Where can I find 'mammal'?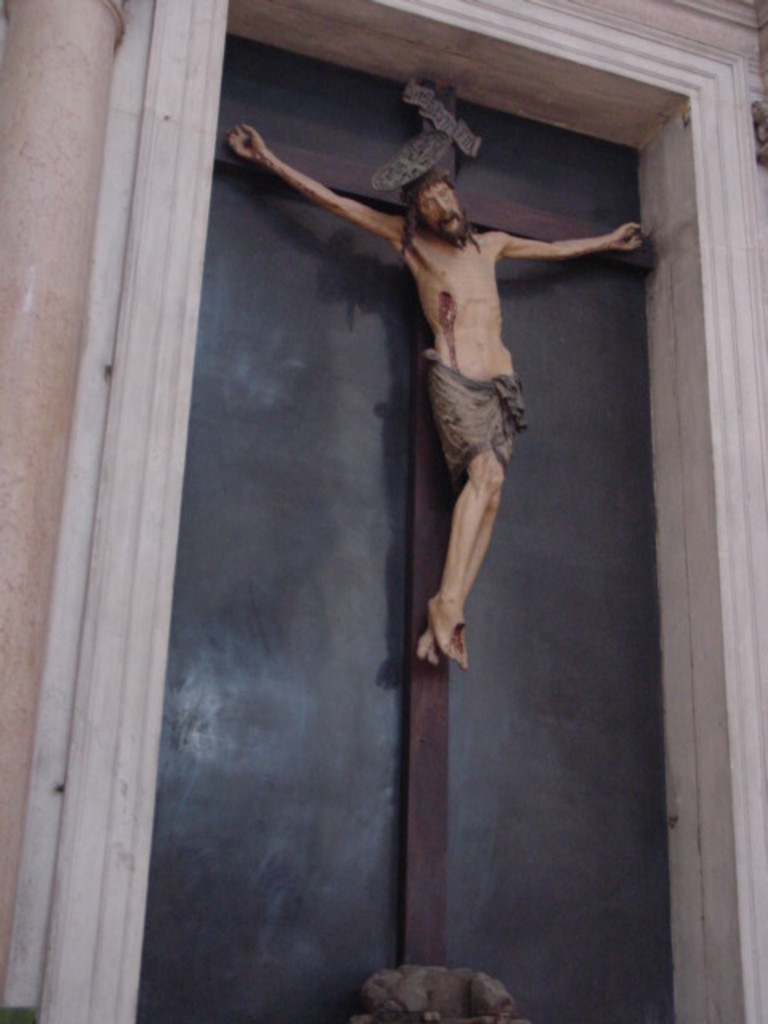
You can find it at bbox=(202, 74, 685, 691).
